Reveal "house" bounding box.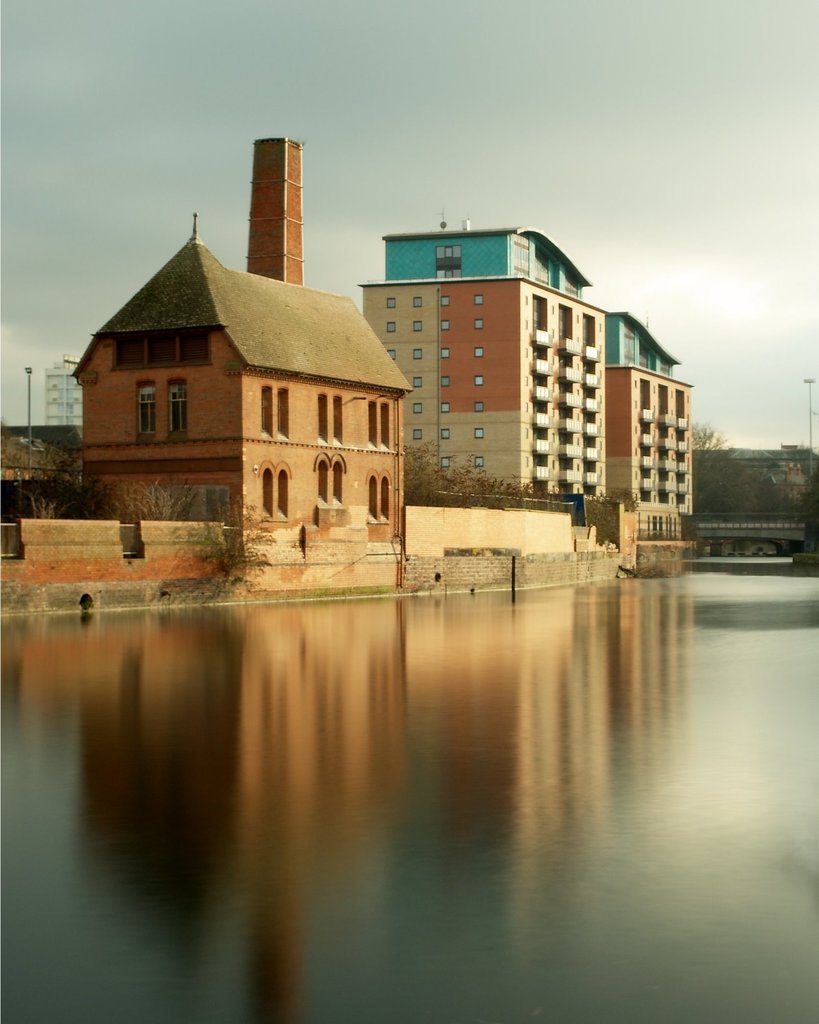
Revealed: pyautogui.locateOnScreen(594, 302, 690, 540).
